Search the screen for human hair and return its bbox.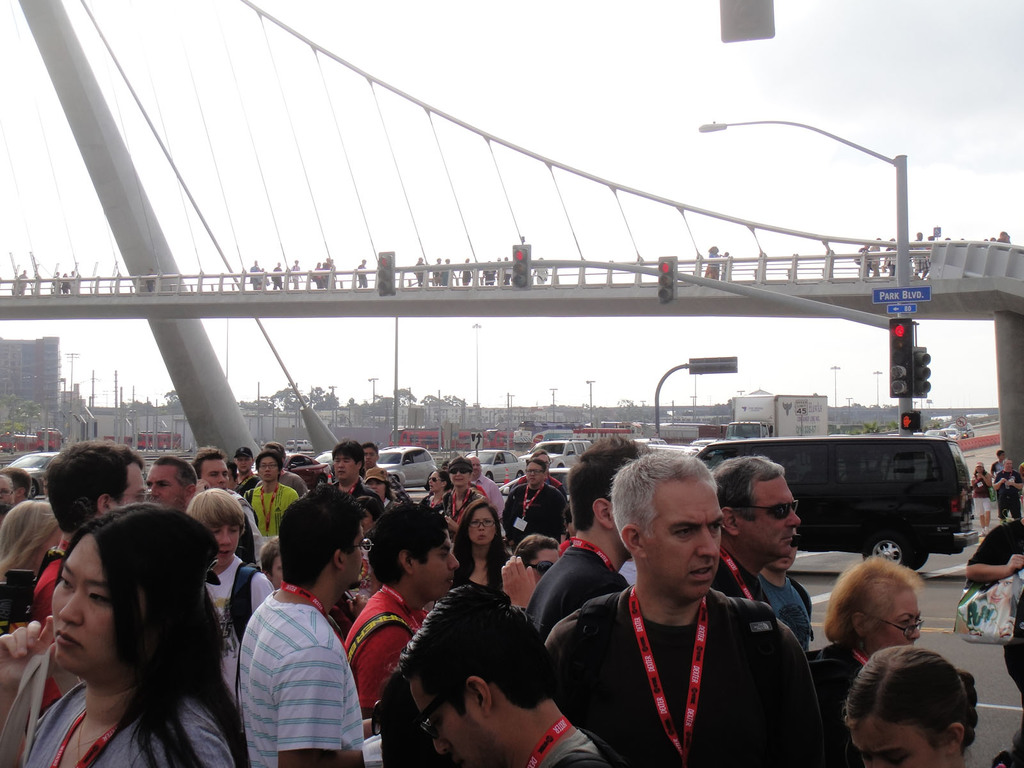
Found: {"x1": 390, "y1": 577, "x2": 562, "y2": 717}.
